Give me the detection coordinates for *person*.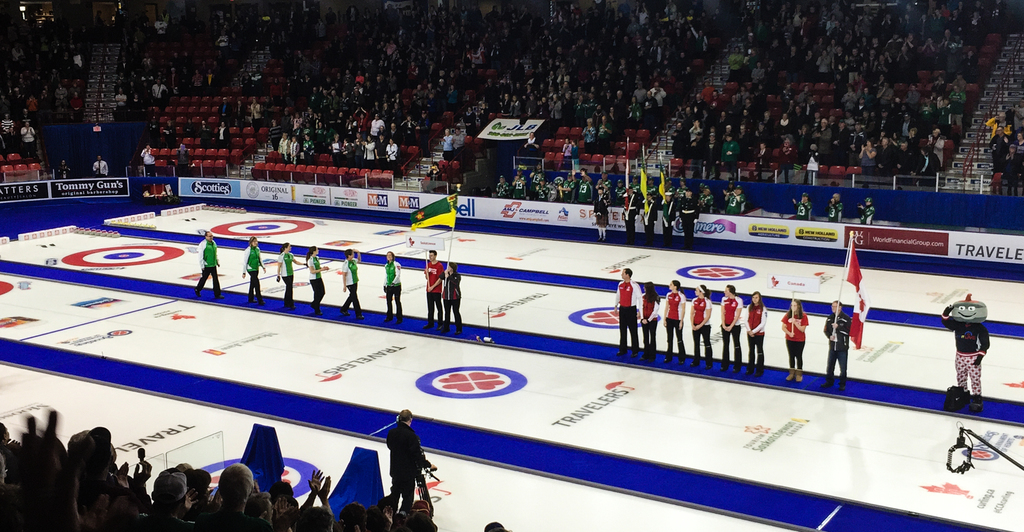
617/195/634/237.
